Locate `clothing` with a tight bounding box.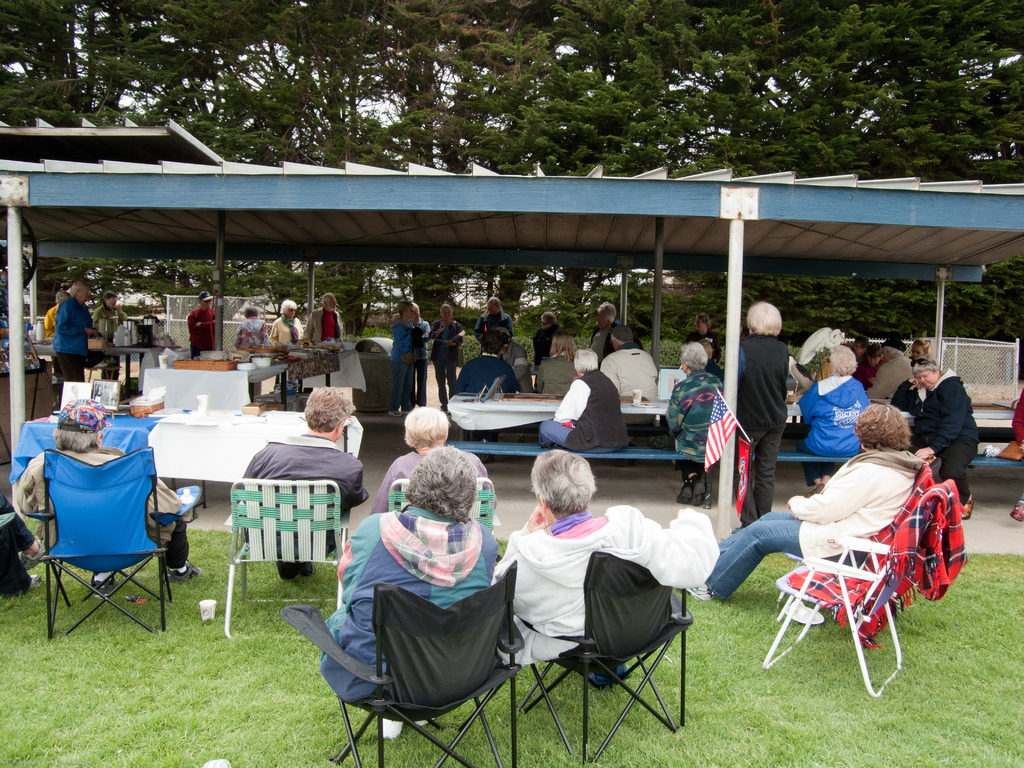
left=490, top=504, right=717, bottom=662.
